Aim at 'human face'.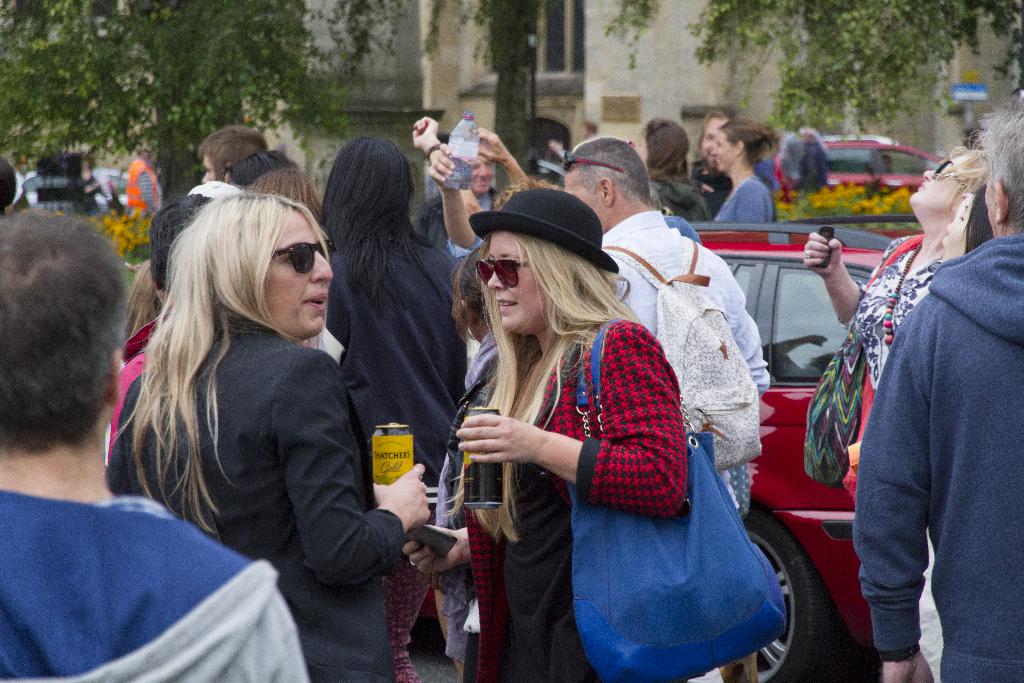
Aimed at 260 211 335 338.
